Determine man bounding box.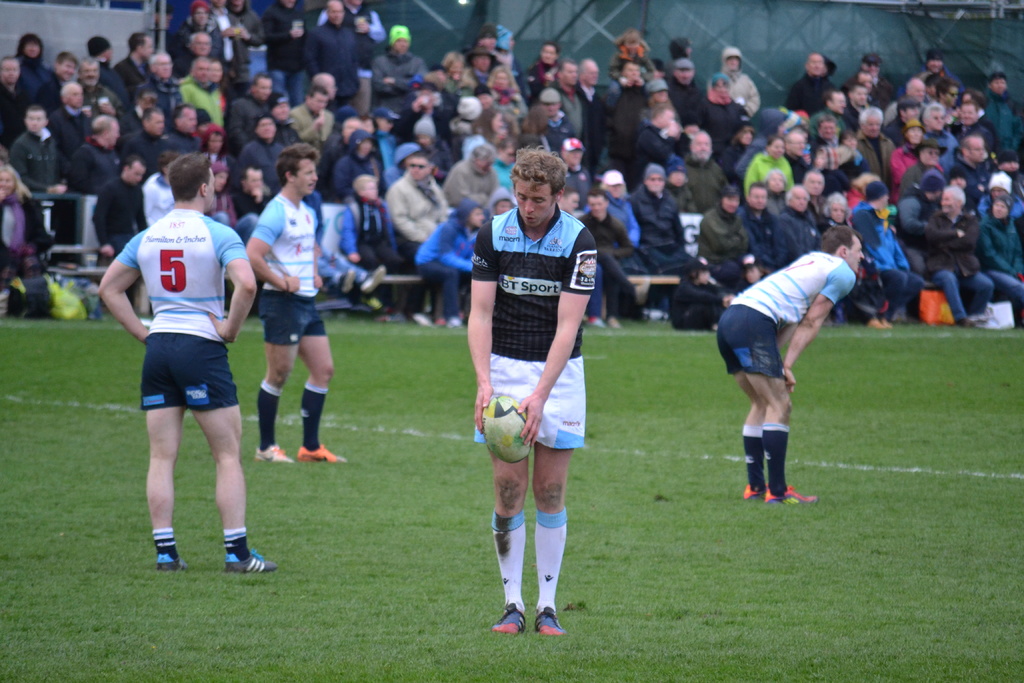
Determined: [71, 56, 125, 119].
